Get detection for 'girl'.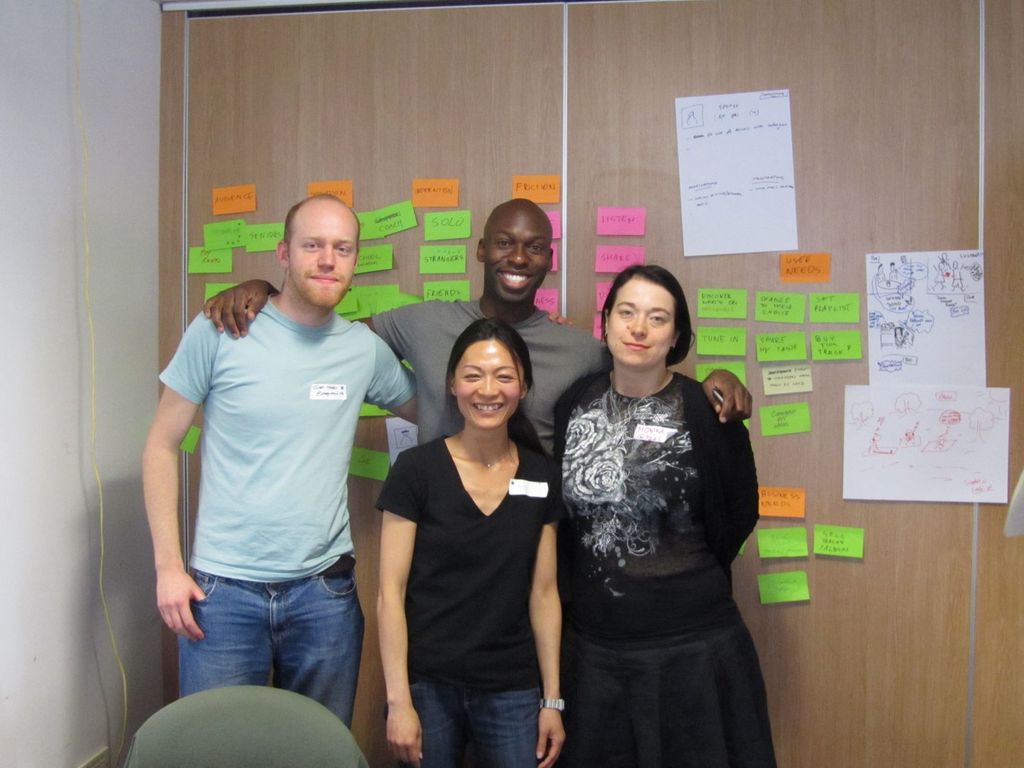
Detection: select_region(557, 260, 772, 764).
